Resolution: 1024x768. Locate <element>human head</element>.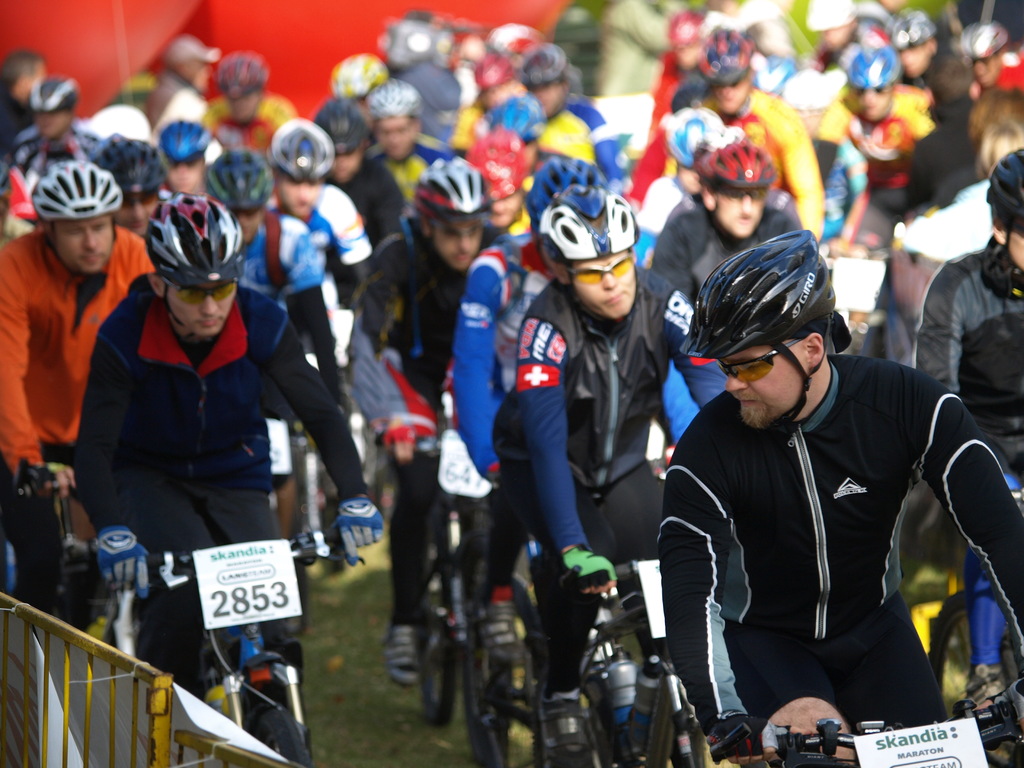
detection(169, 38, 215, 91).
